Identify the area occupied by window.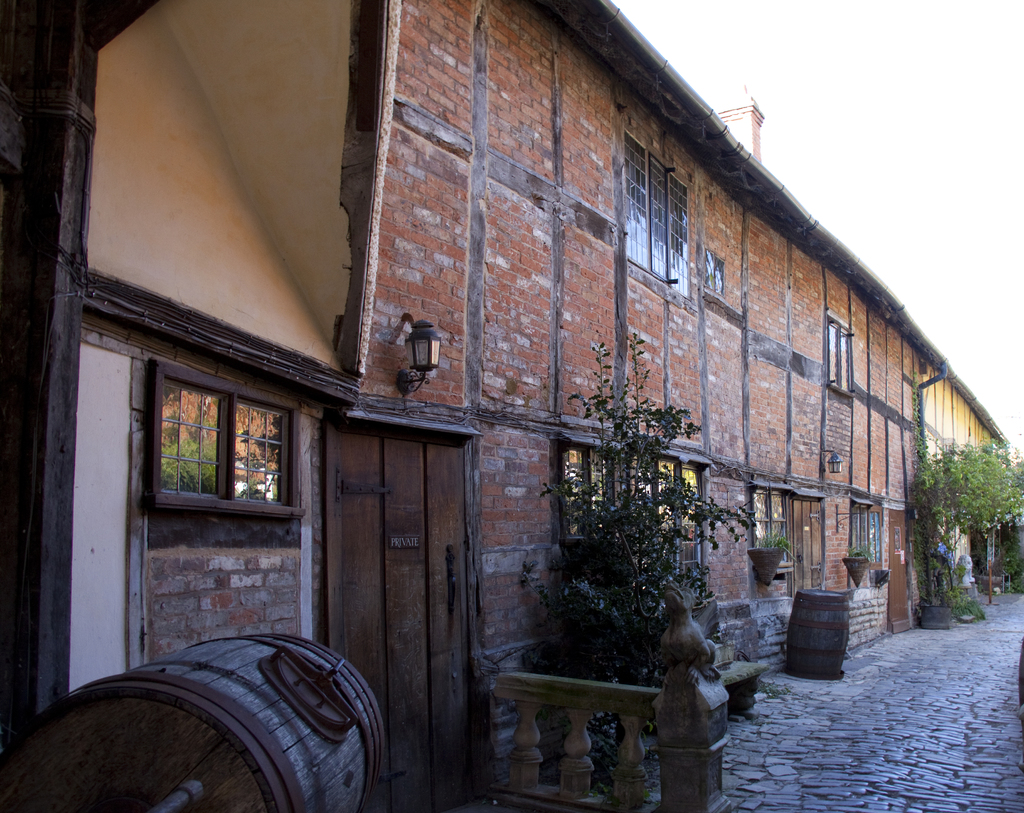
Area: box=[655, 457, 711, 566].
